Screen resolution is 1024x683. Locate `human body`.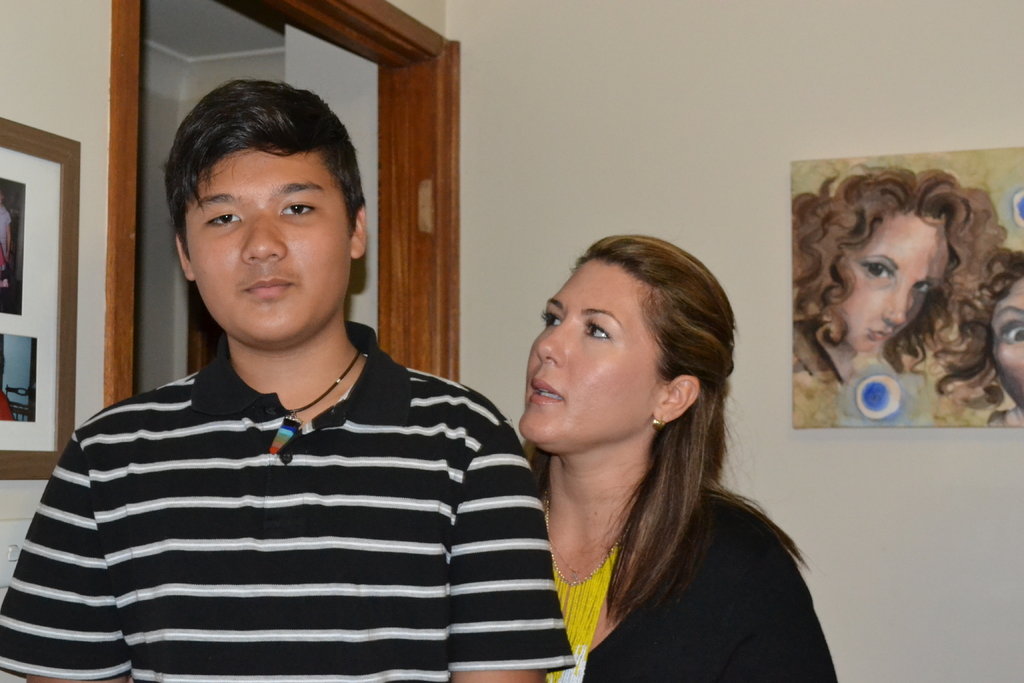
515,236,838,682.
